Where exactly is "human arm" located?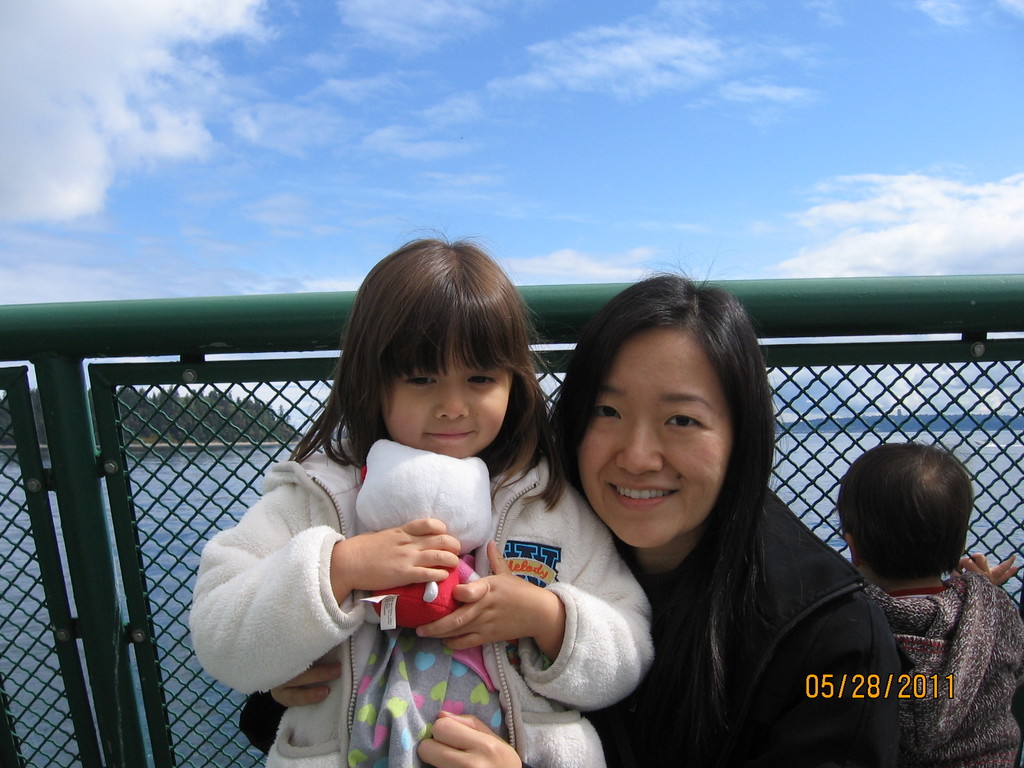
Its bounding box is 412 466 654 659.
